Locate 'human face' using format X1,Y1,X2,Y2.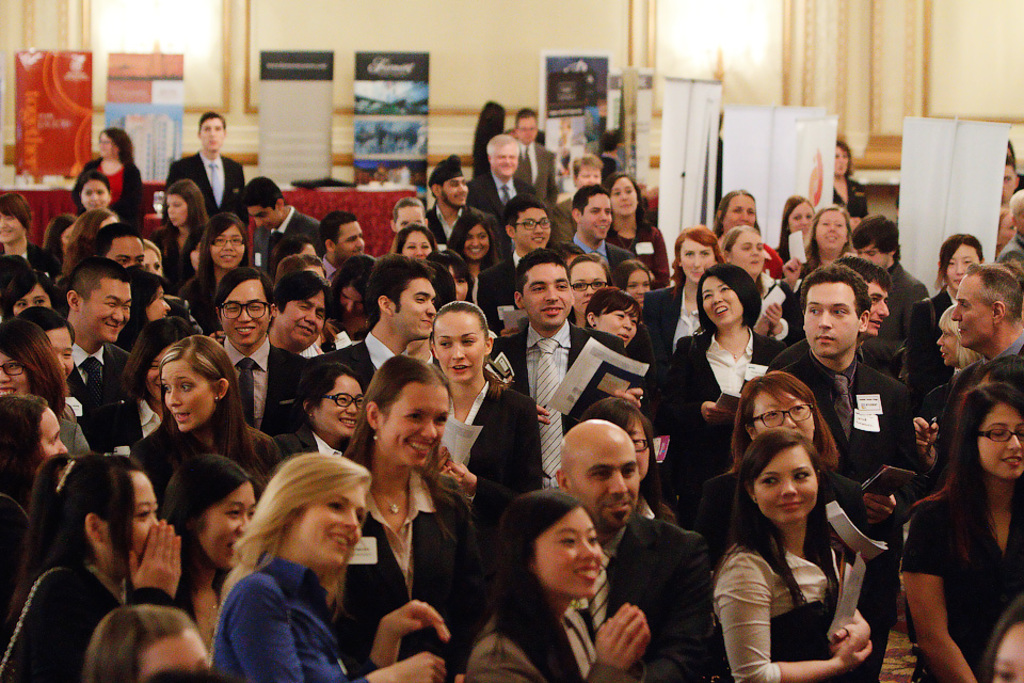
244,205,281,229.
